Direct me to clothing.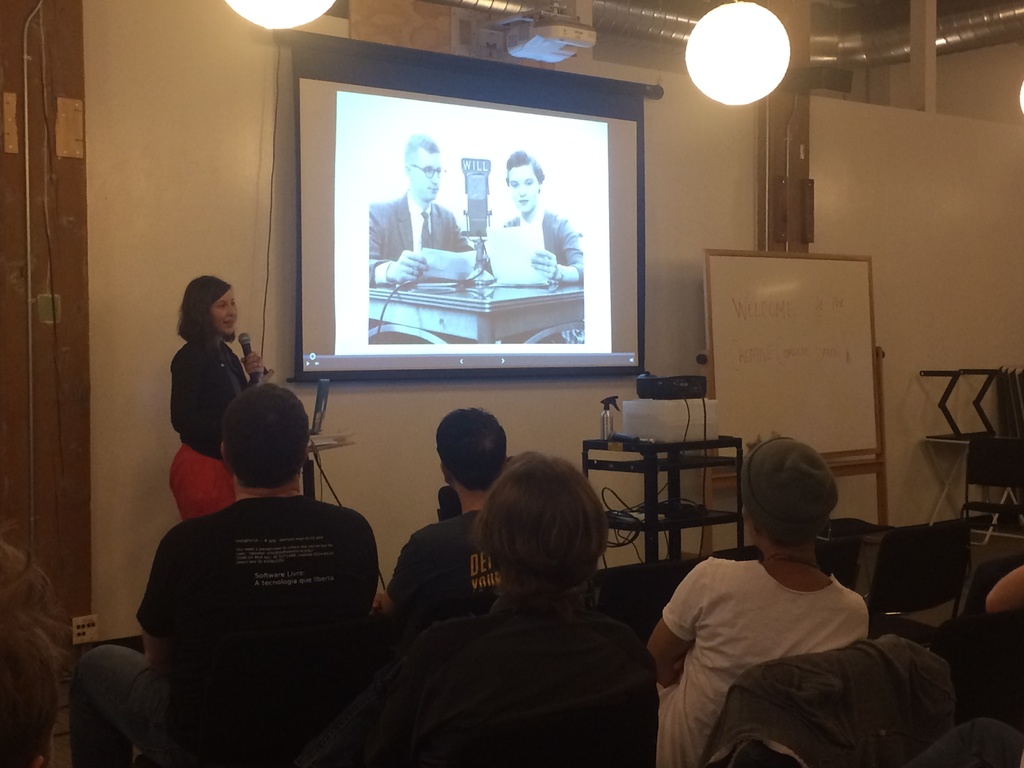
Direction: [384,504,512,647].
